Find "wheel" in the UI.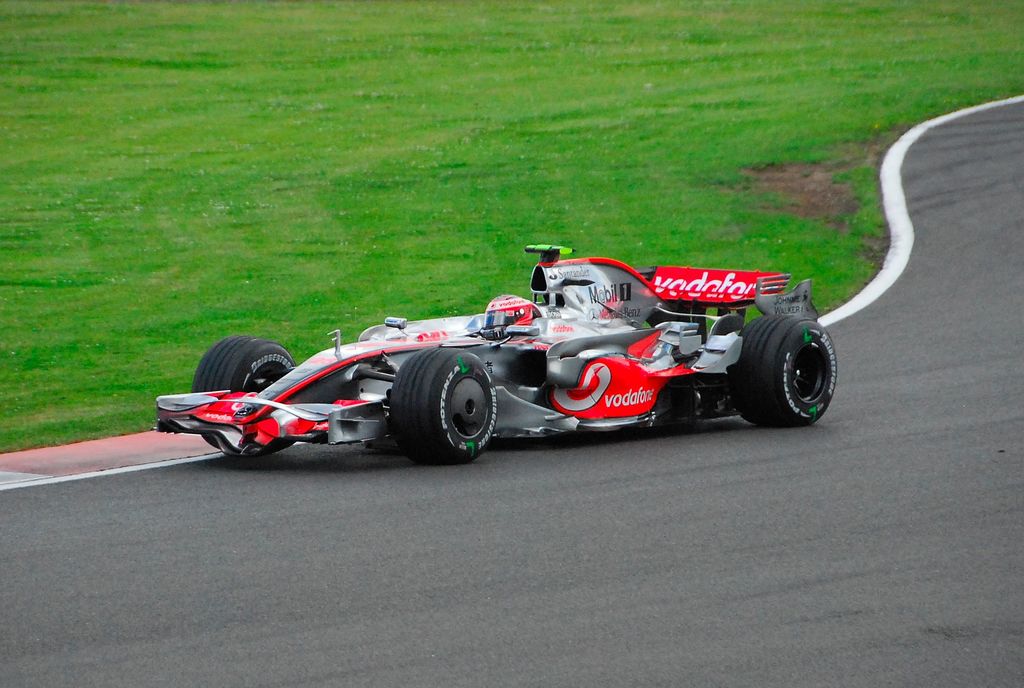
UI element at 390, 348, 499, 463.
